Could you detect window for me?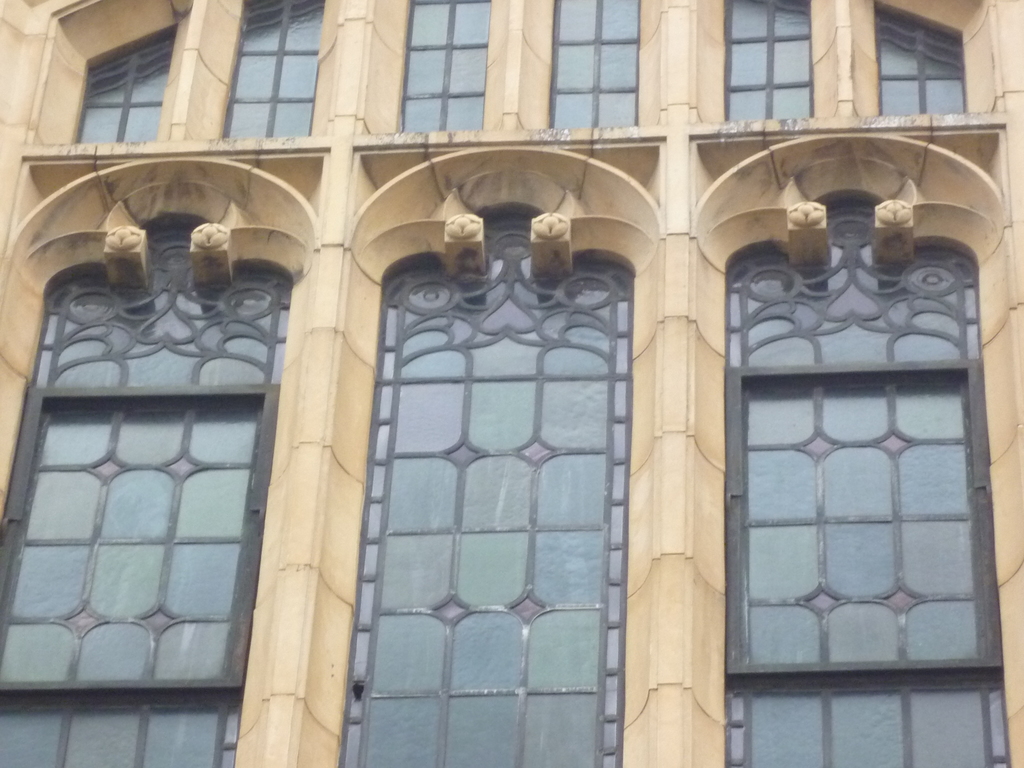
Detection result: 356,196,643,700.
